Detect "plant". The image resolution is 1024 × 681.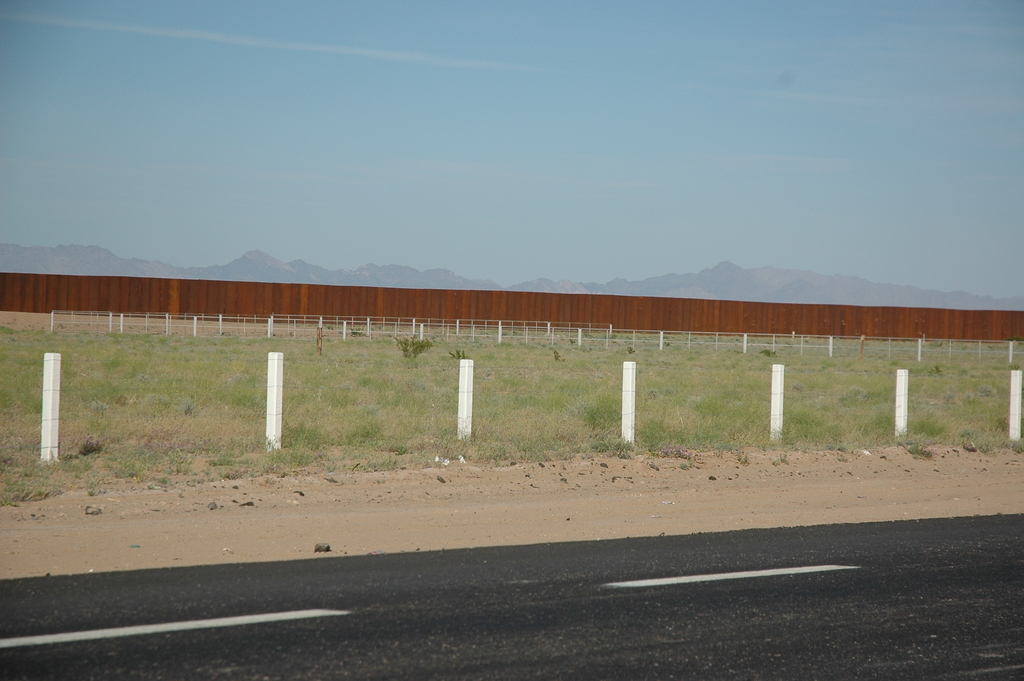
[x1=271, y1=415, x2=325, y2=462].
